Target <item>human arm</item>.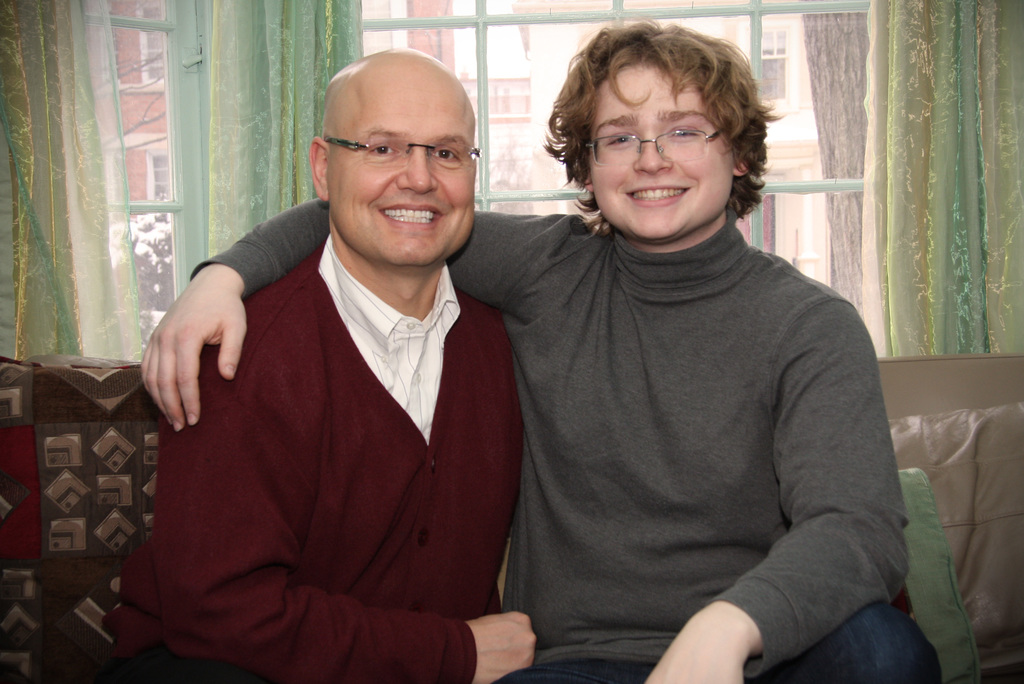
Target region: bbox=[131, 191, 557, 439].
